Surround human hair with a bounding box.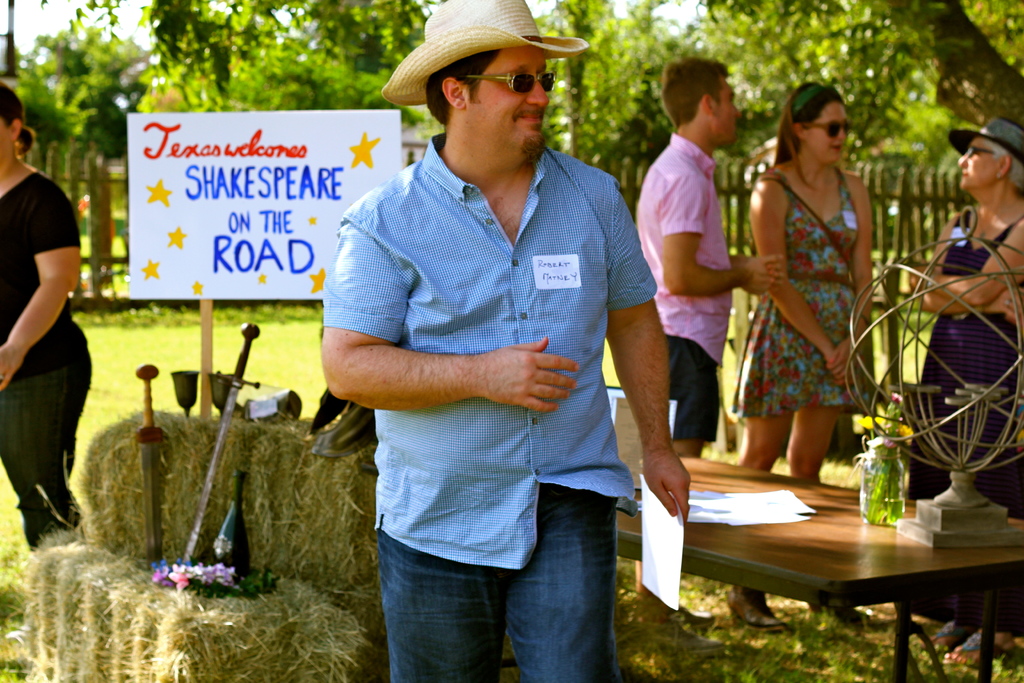
box=[984, 136, 1023, 190].
